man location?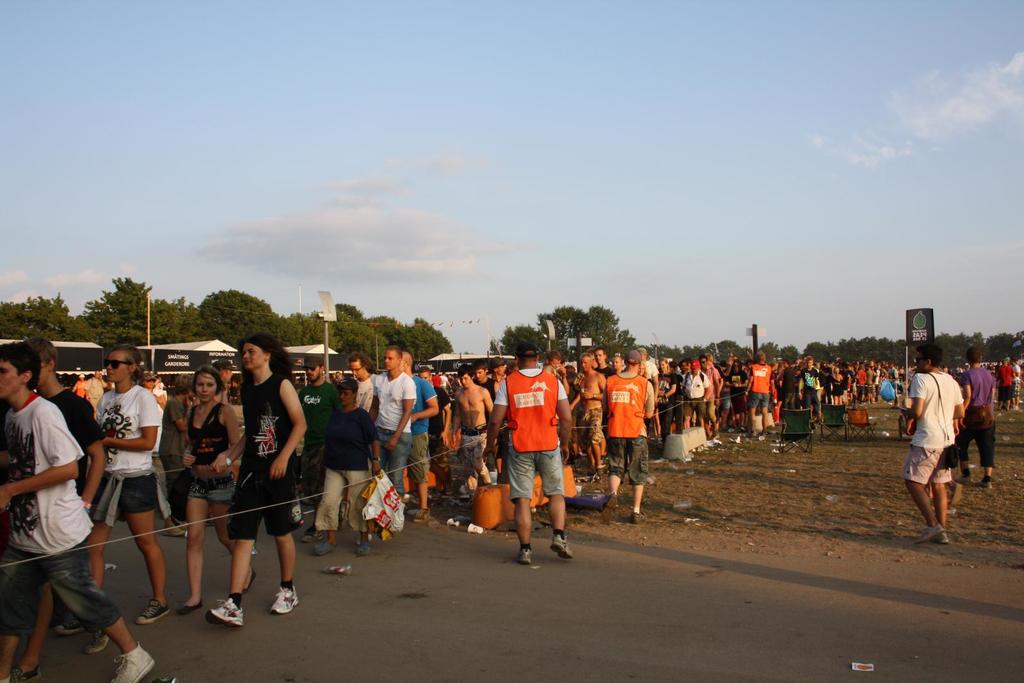
bbox(450, 362, 493, 478)
